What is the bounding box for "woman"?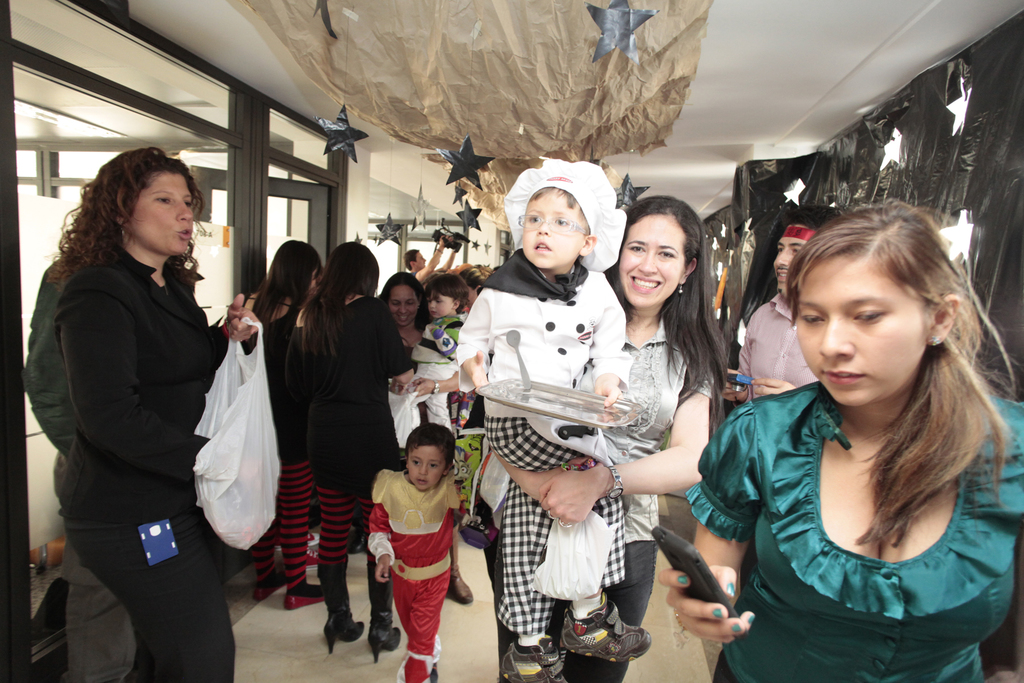
bbox(38, 126, 239, 672).
